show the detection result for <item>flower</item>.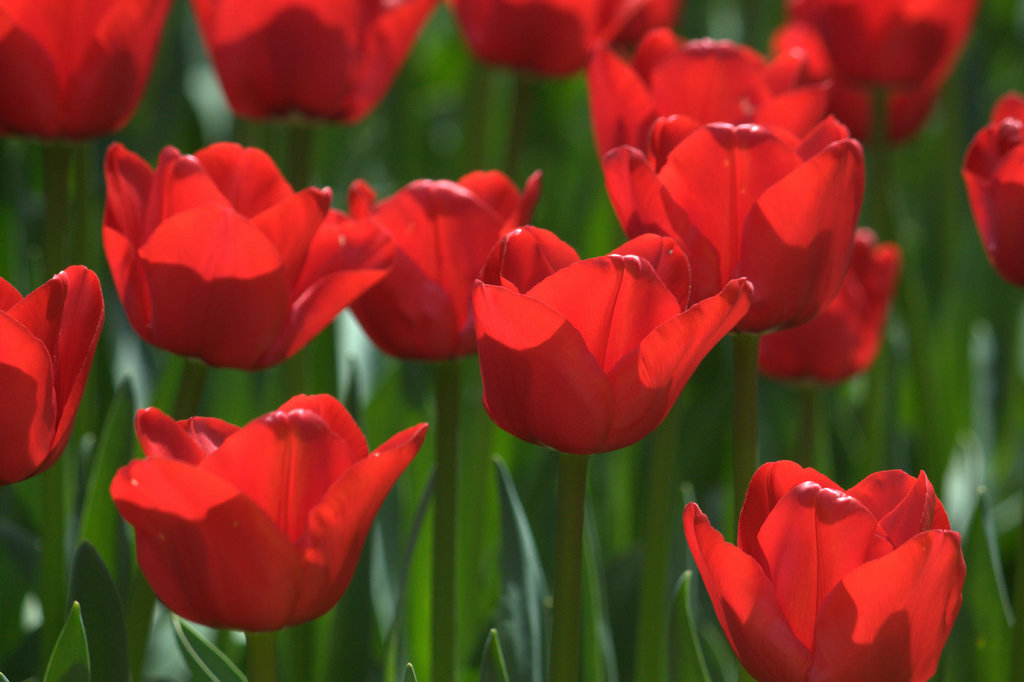
{"left": 97, "top": 136, "right": 397, "bottom": 377}.
